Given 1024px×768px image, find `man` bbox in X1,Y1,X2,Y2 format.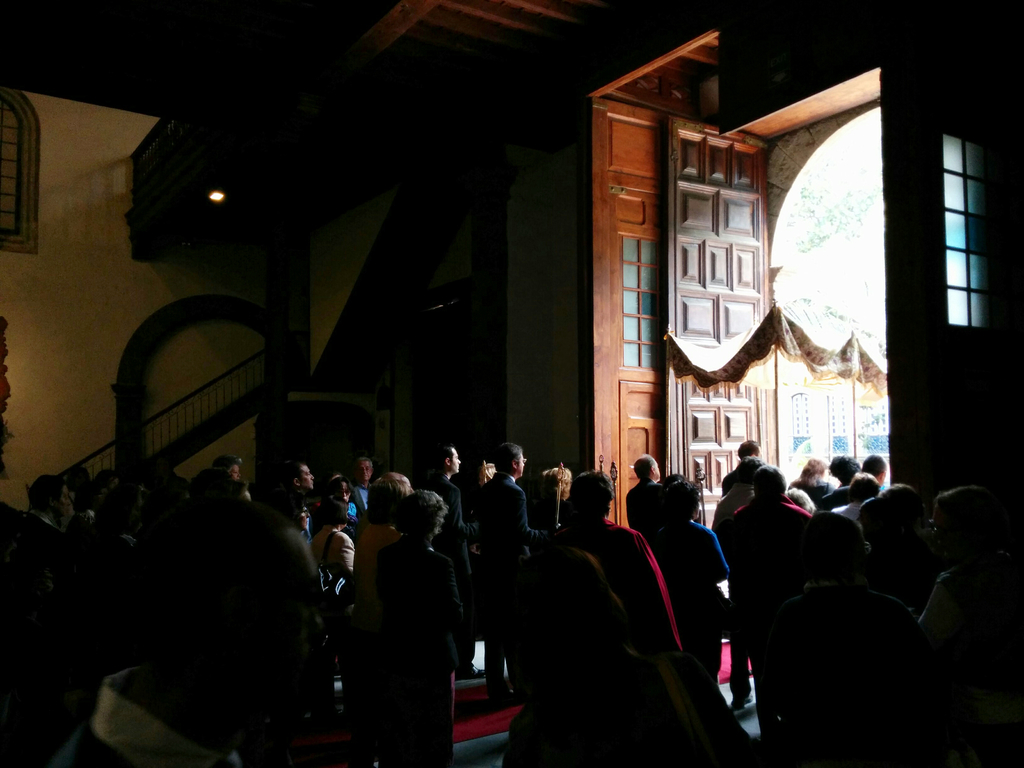
358,486,465,767.
